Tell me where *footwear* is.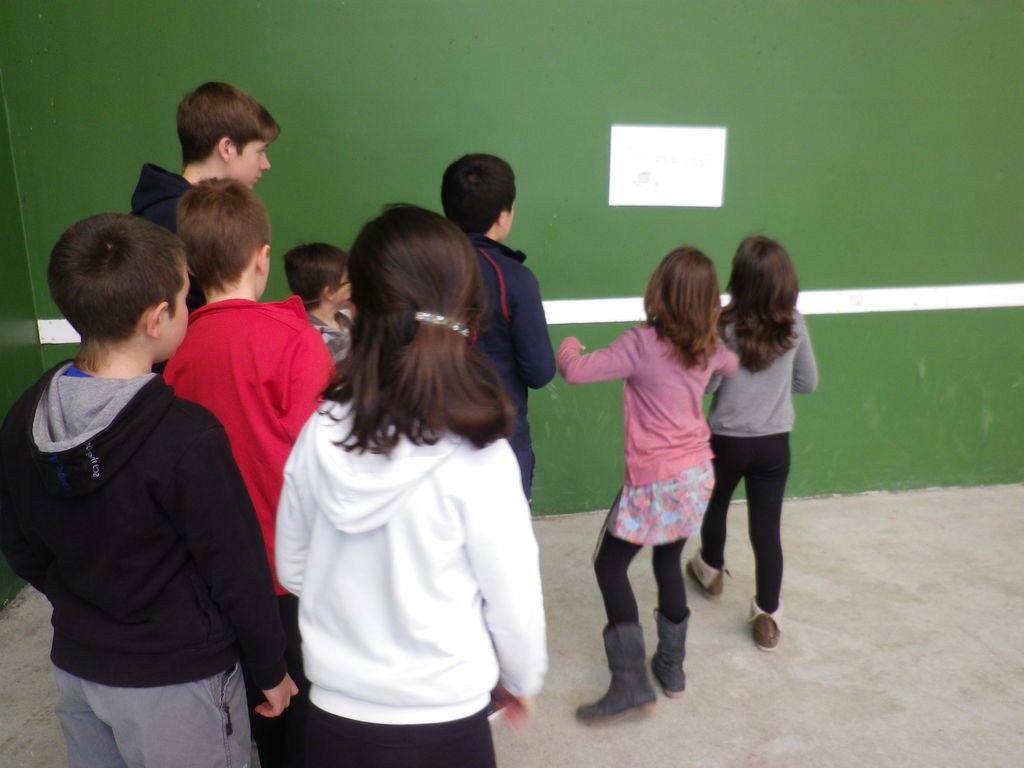
*footwear* is at region(684, 552, 733, 602).
